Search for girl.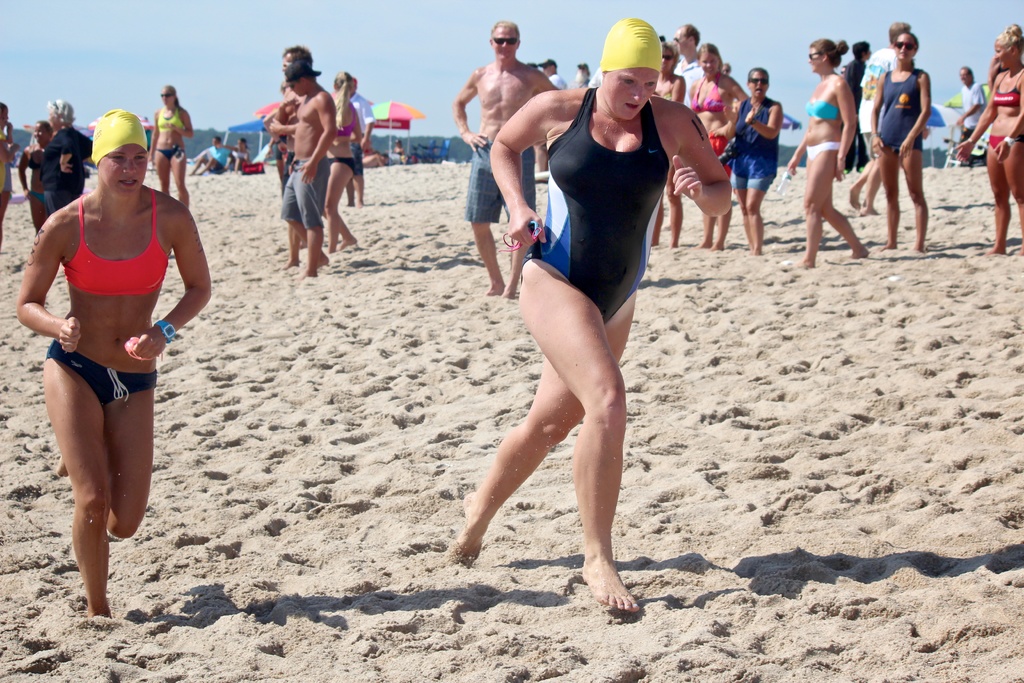
Found at select_region(954, 17, 1023, 258).
